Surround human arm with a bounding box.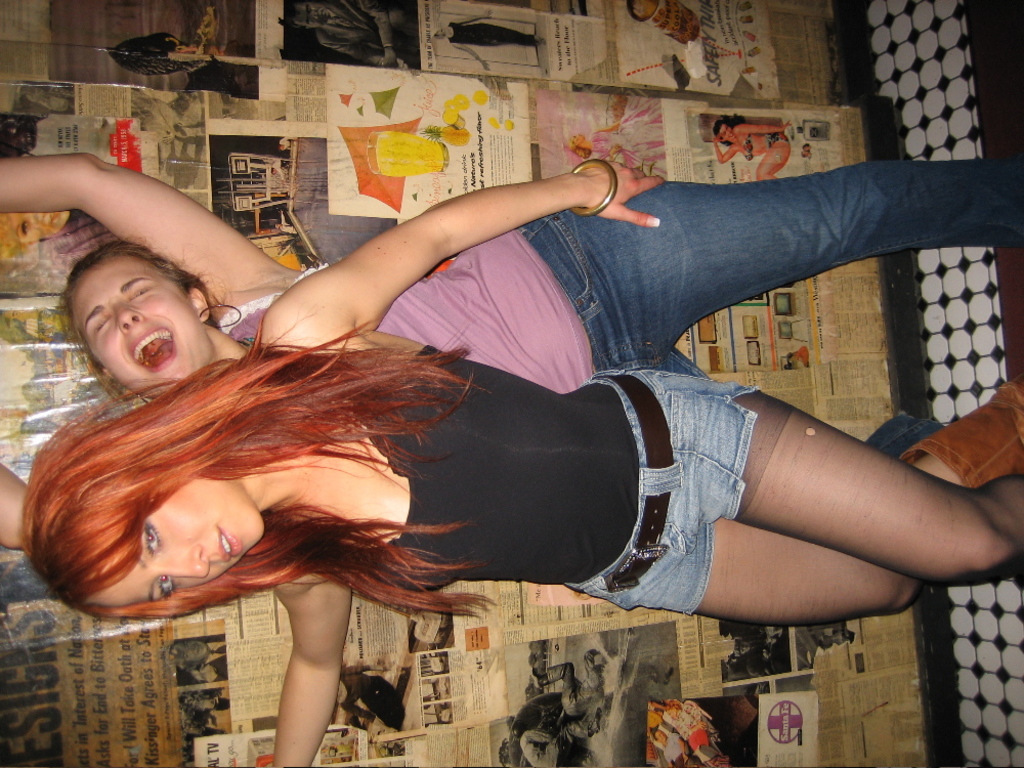
272/168/631/313.
